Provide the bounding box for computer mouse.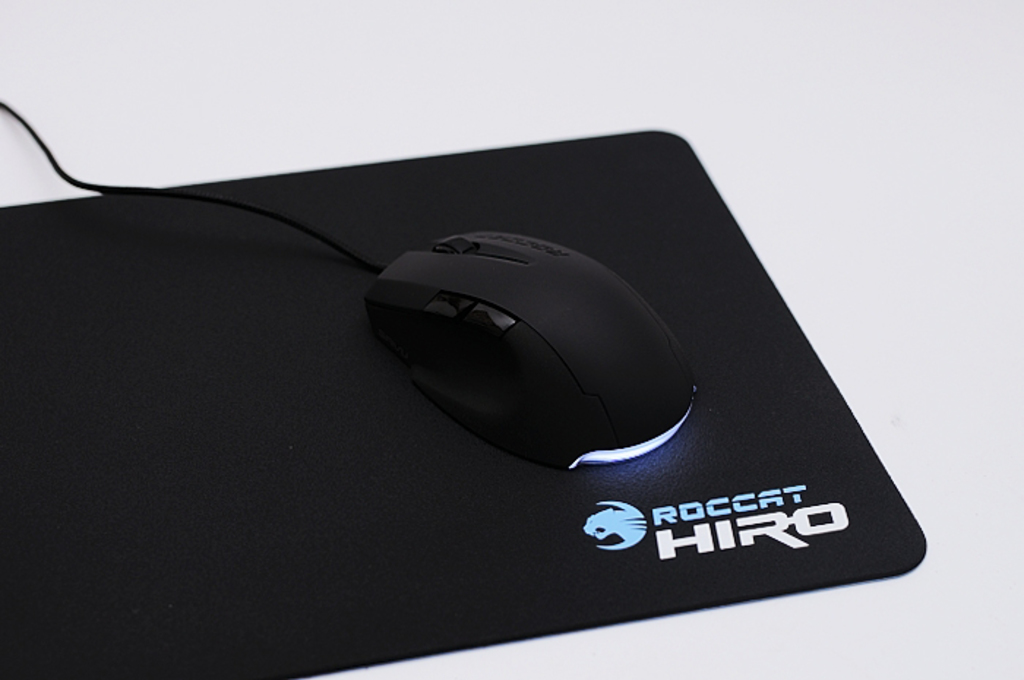
crop(366, 228, 695, 474).
